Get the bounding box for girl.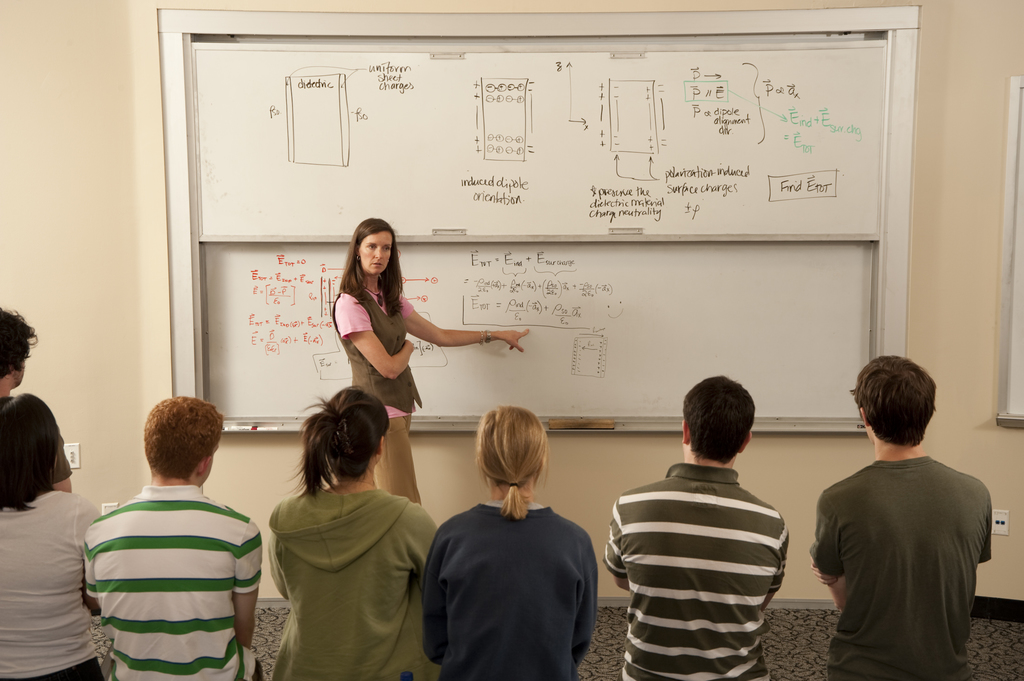
[426, 408, 596, 680].
